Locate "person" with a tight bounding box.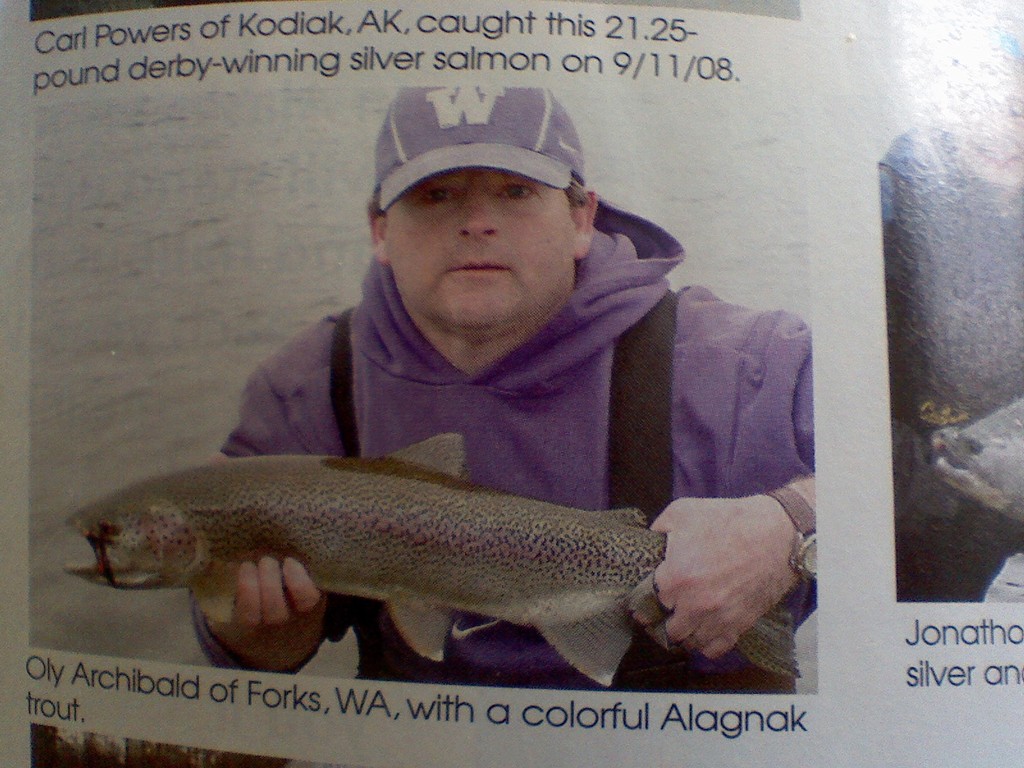
{"left": 112, "top": 134, "right": 835, "bottom": 676}.
